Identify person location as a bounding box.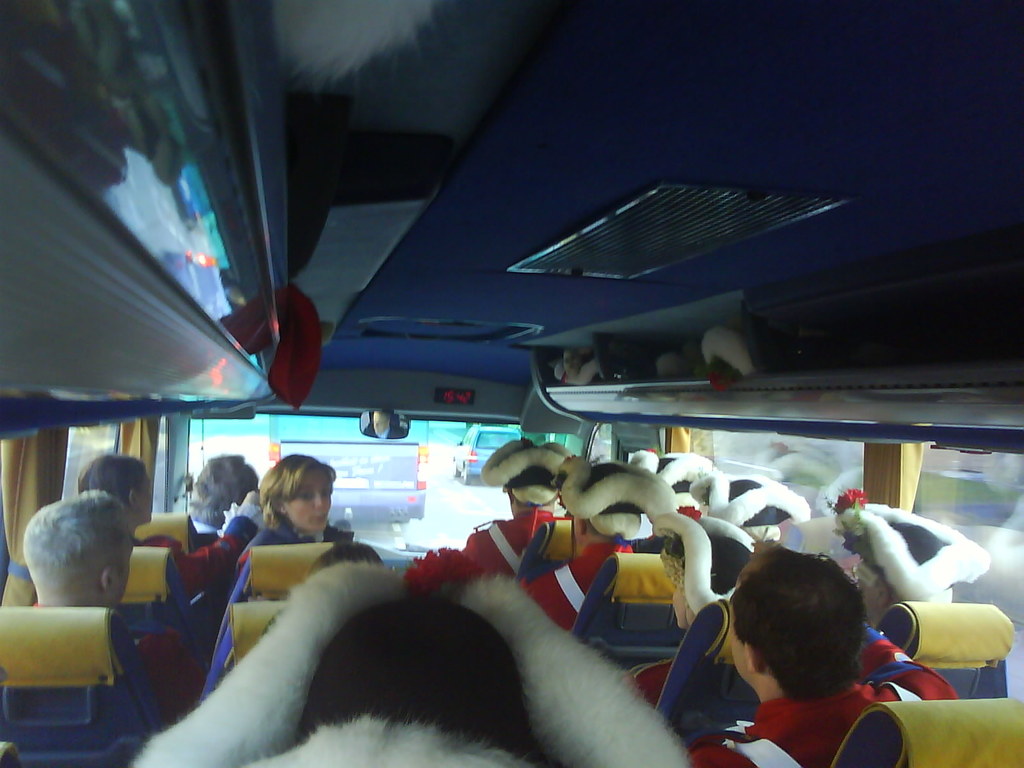
170:451:275:559.
